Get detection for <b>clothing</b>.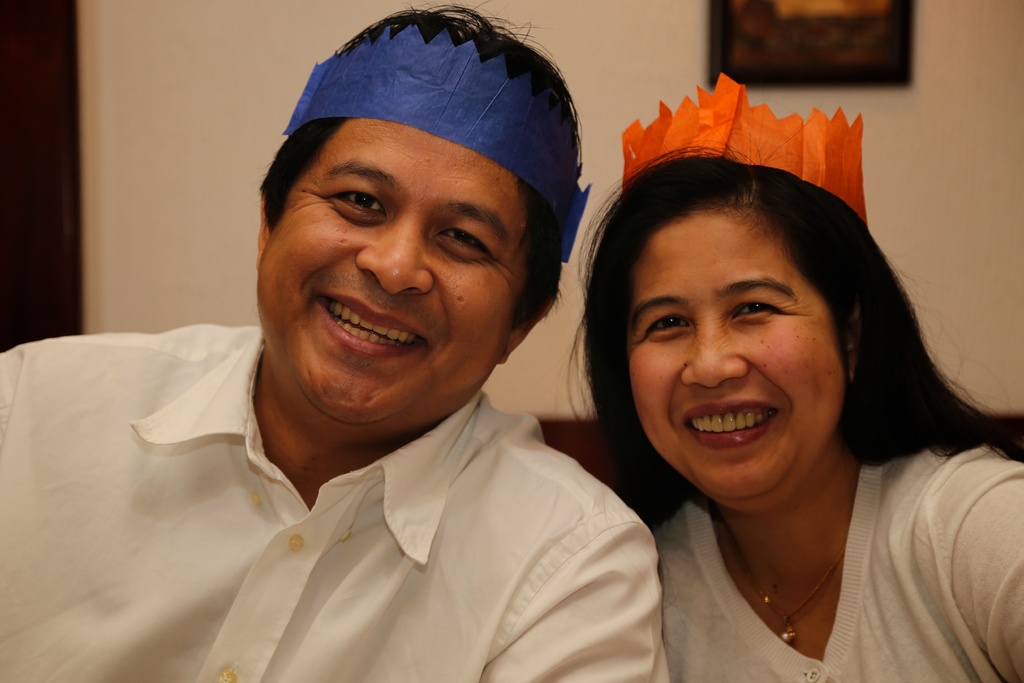
Detection: bbox=[653, 431, 1023, 682].
